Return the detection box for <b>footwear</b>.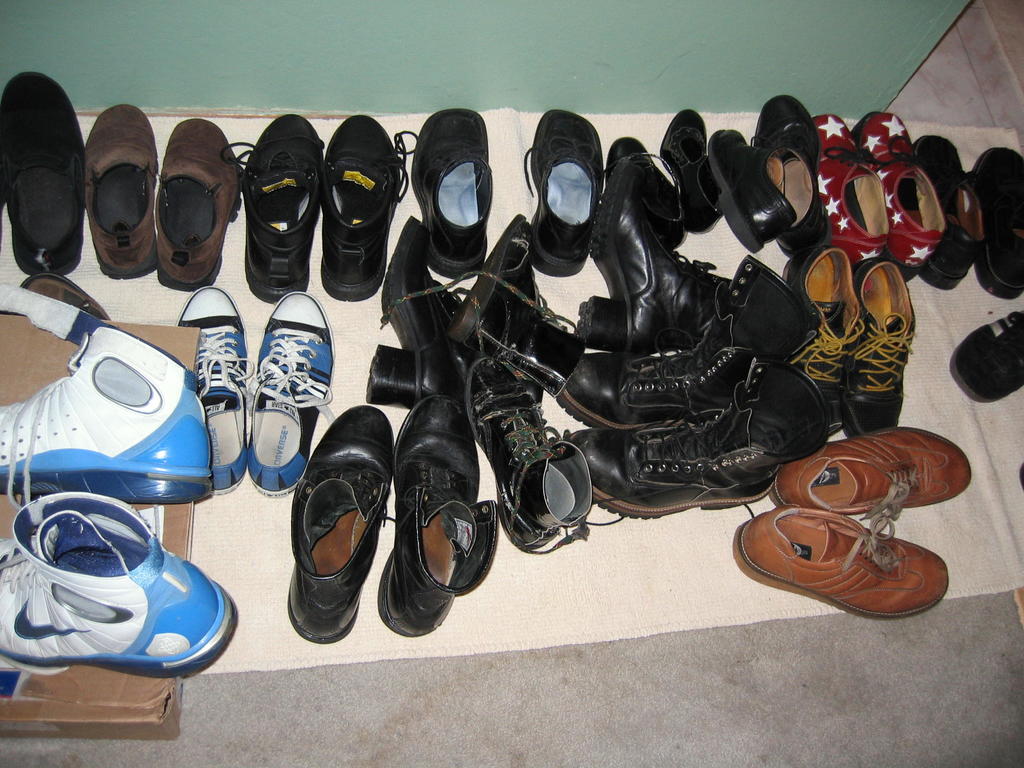
Rect(148, 115, 244, 291).
